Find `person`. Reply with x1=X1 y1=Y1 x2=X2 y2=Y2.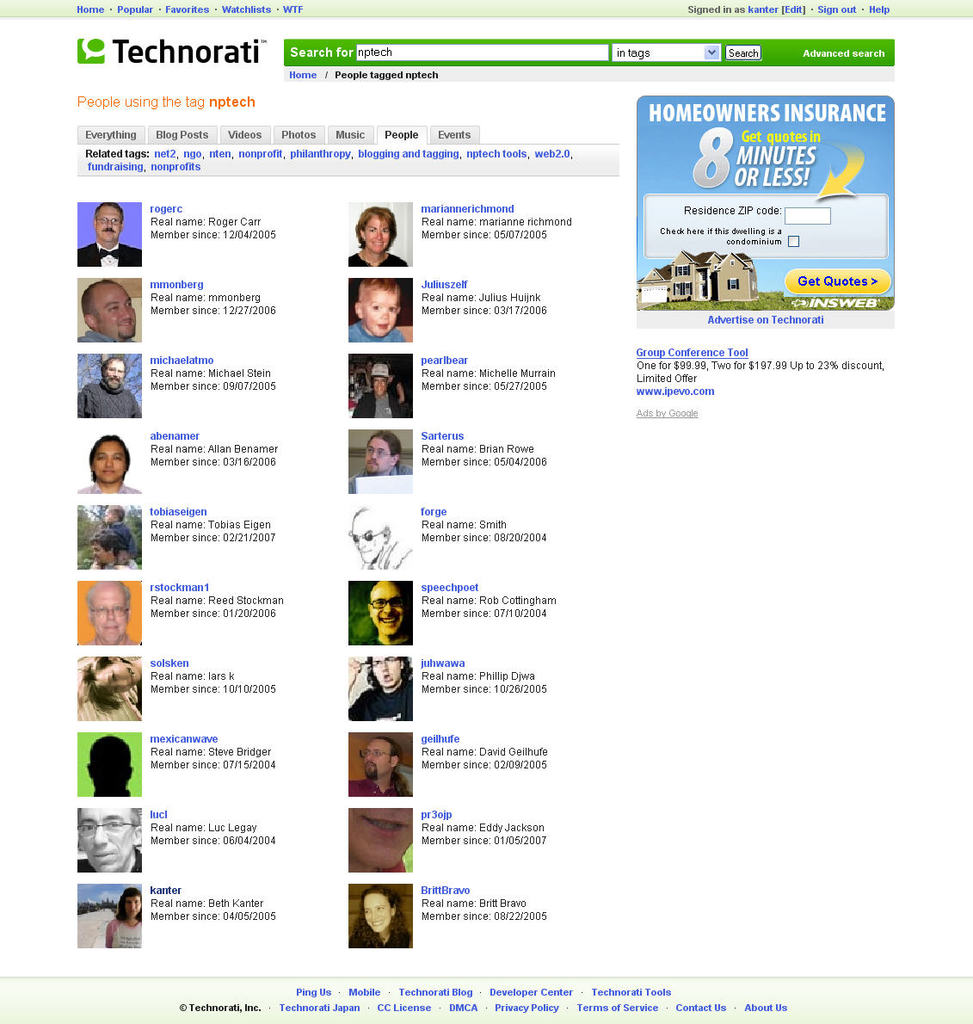
x1=80 y1=434 x2=140 y2=490.
